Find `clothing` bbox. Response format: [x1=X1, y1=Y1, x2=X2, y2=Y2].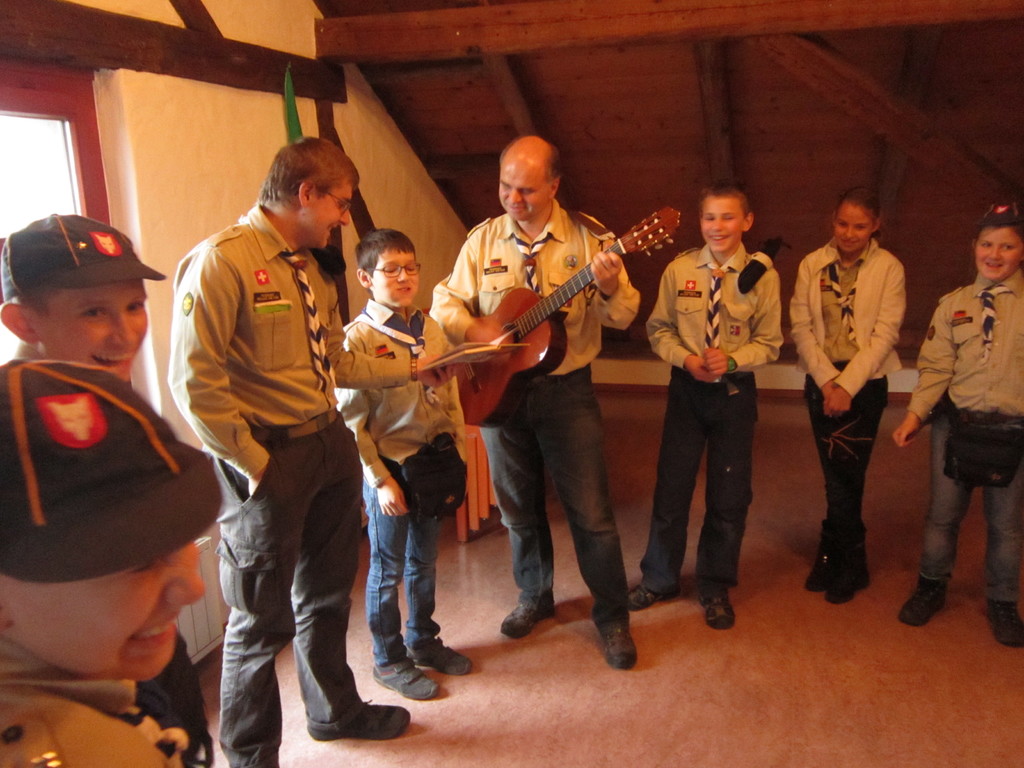
[x1=364, y1=463, x2=446, y2=669].
